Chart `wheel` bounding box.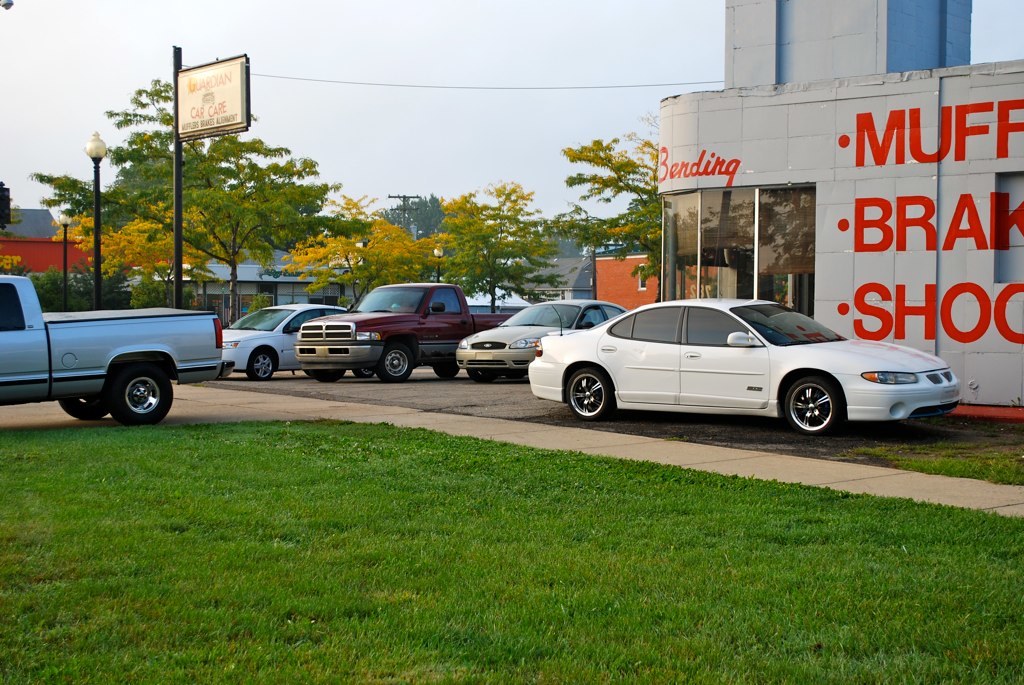
Charted: [left=110, top=362, right=176, bottom=426].
